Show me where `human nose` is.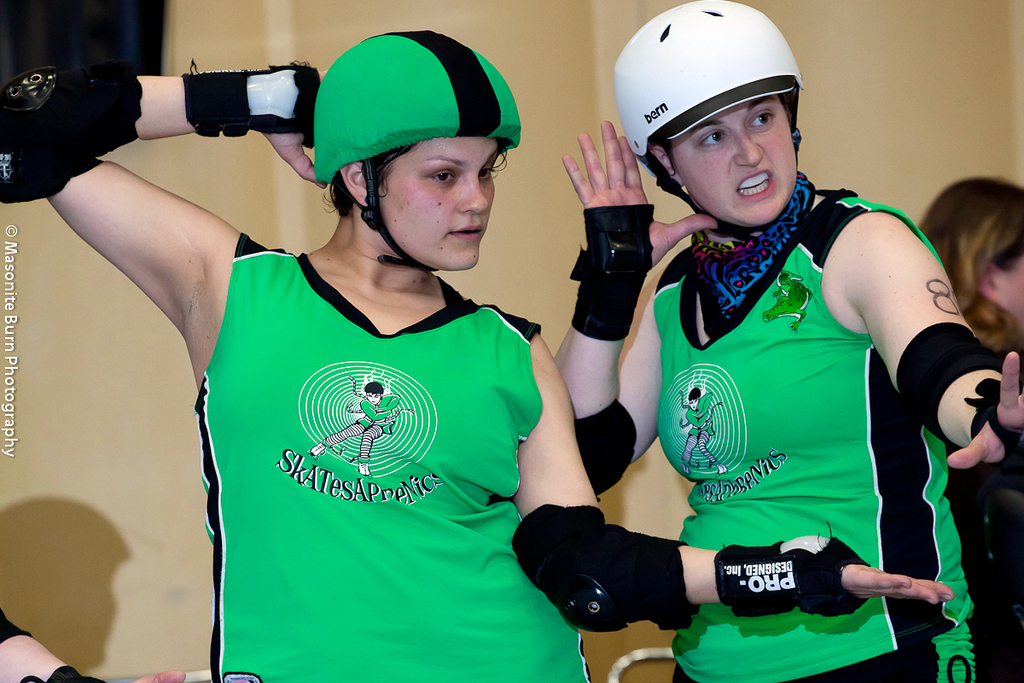
`human nose` is at box(457, 172, 492, 213).
